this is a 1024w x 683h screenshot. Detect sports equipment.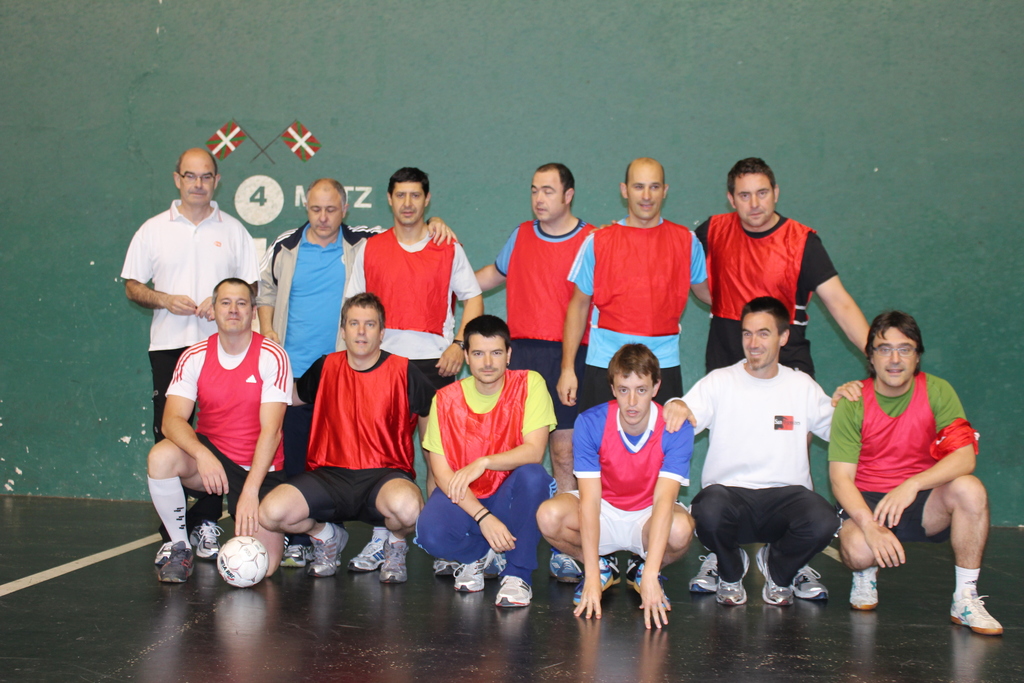
(214, 532, 268, 586).
